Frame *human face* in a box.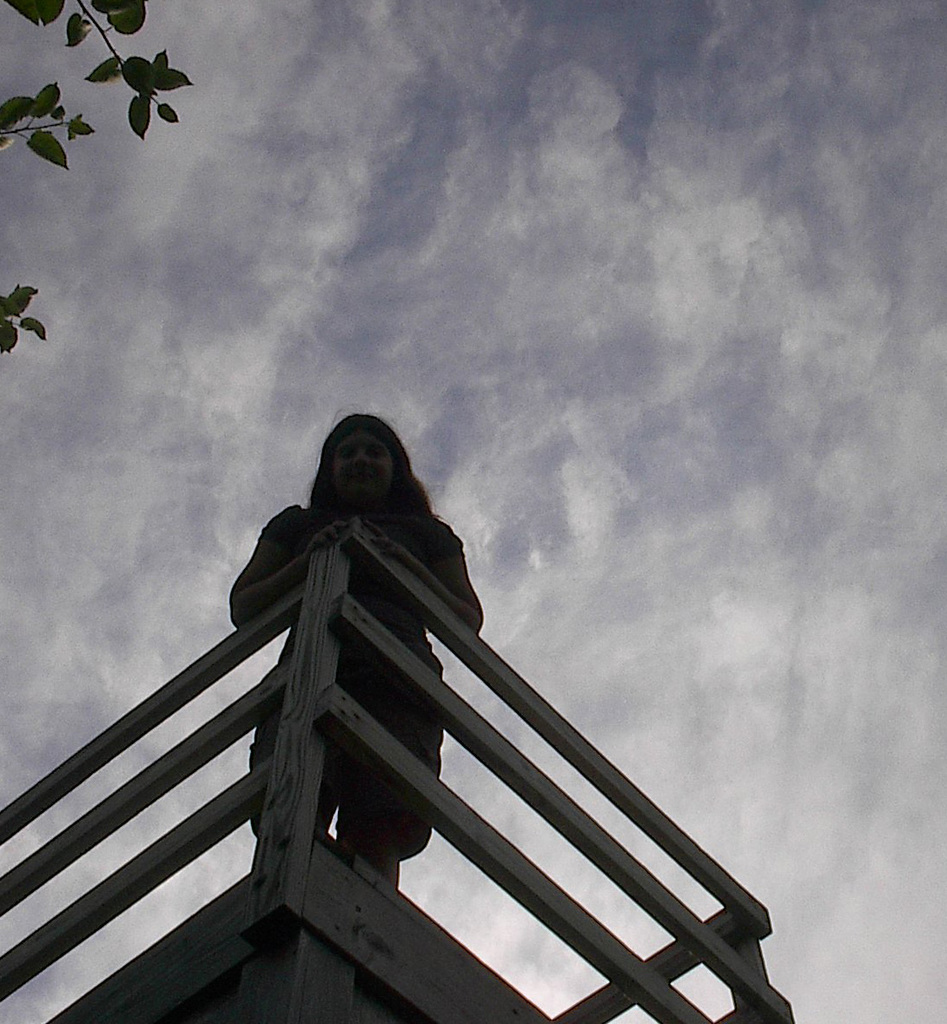
x1=334 y1=431 x2=392 y2=518.
